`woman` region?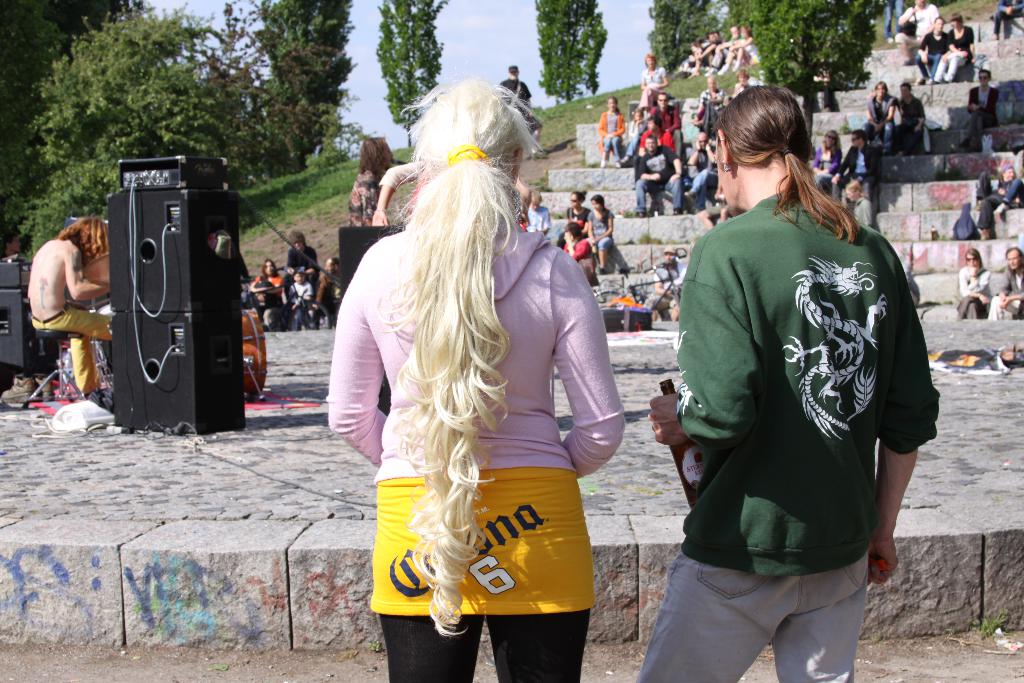
956/248/988/324
